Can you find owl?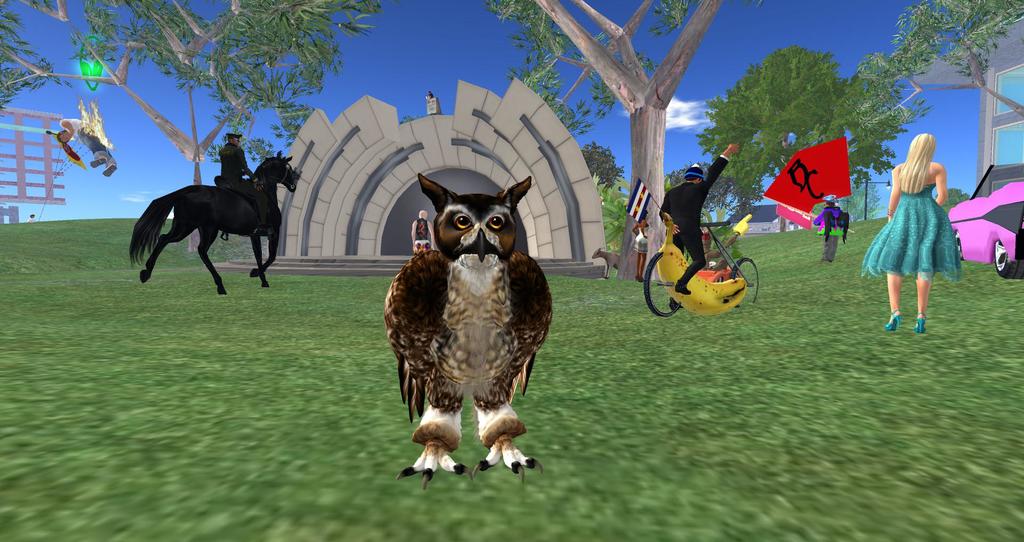
Yes, bounding box: [left=380, top=157, right=556, bottom=480].
